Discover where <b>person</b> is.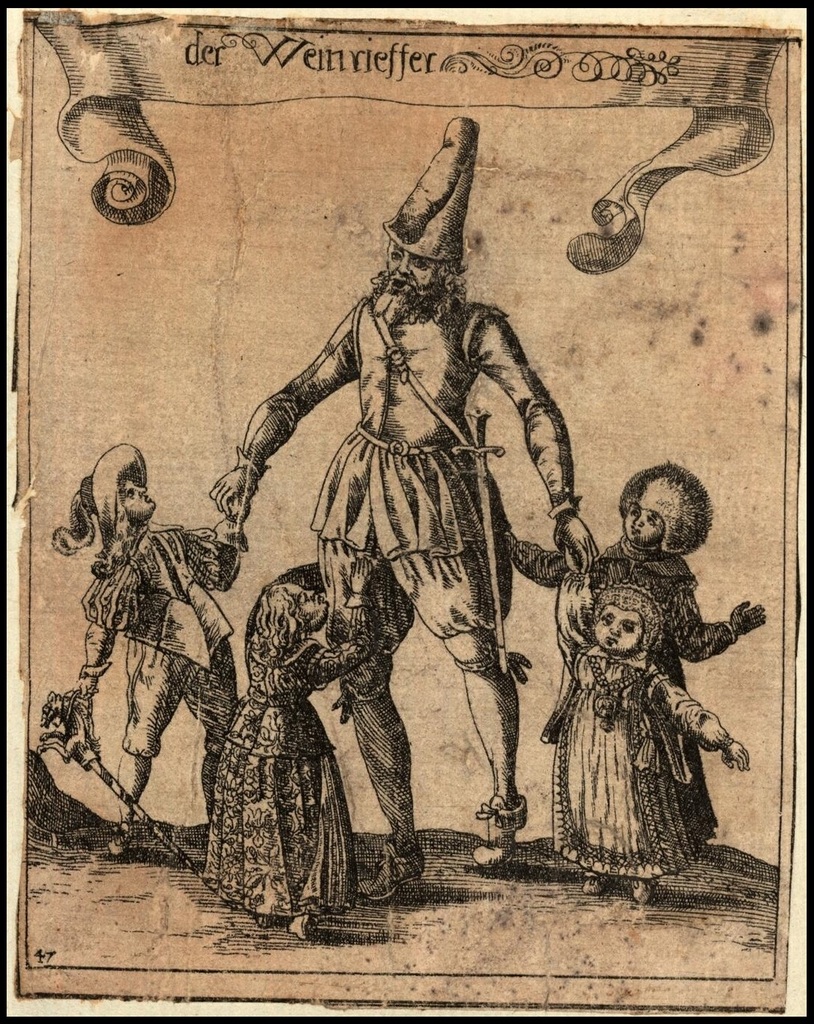
Discovered at left=200, top=116, right=601, bottom=903.
